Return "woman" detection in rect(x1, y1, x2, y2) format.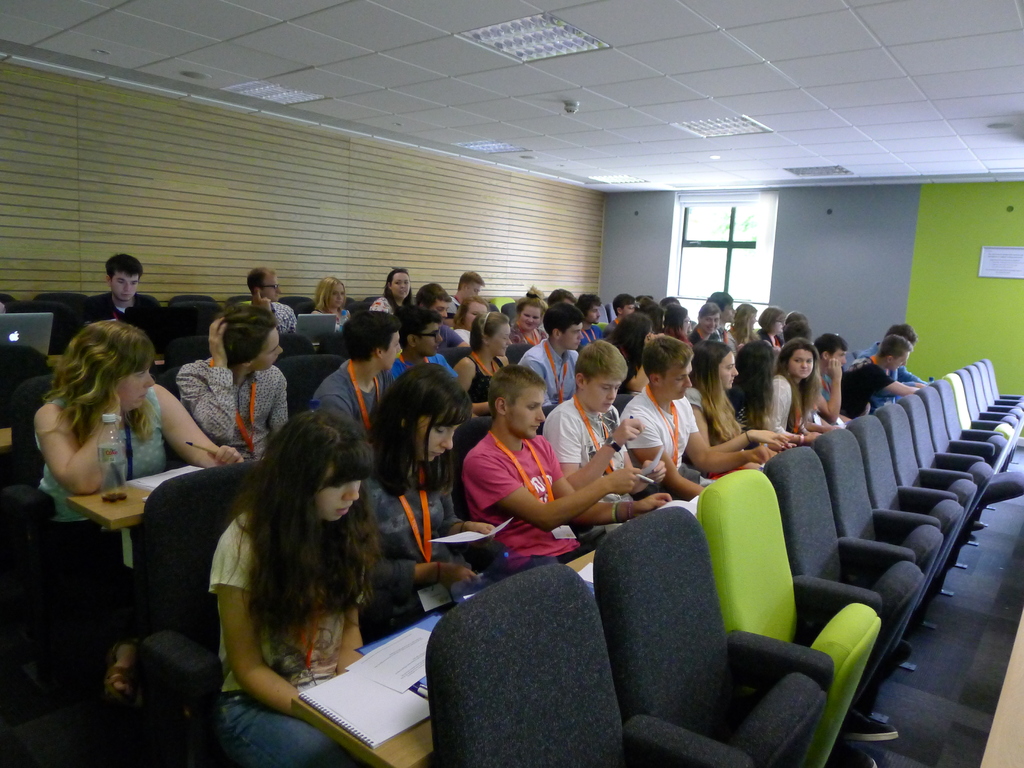
rect(367, 267, 415, 323).
